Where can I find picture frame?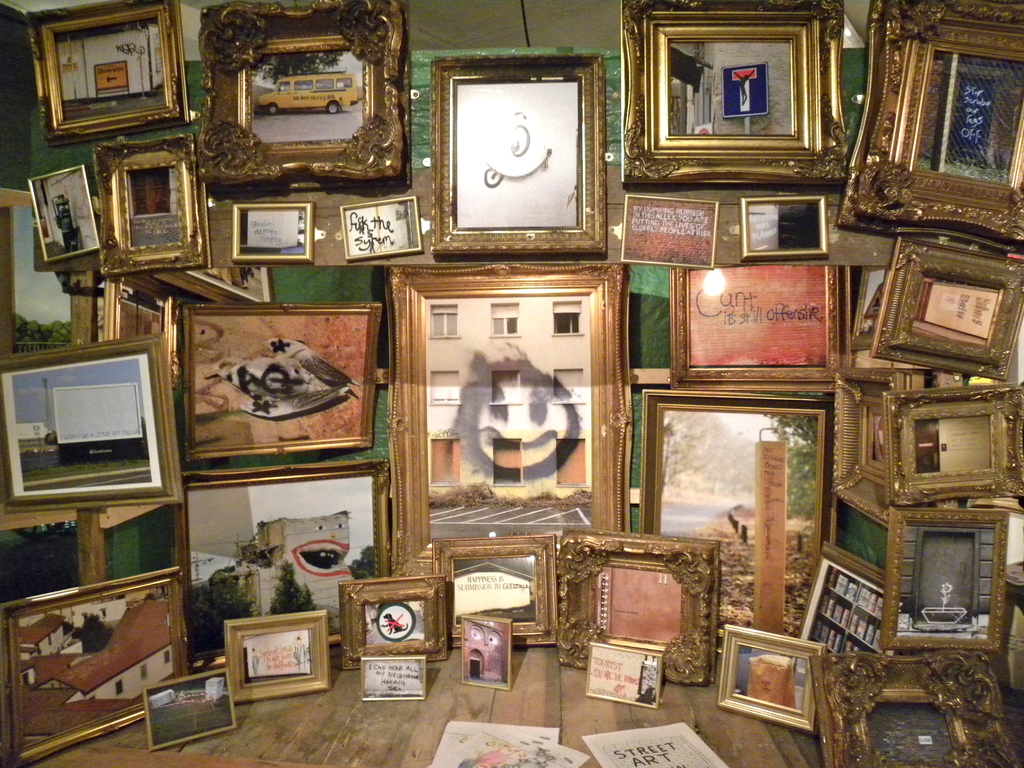
You can find it at 225 610 332 705.
